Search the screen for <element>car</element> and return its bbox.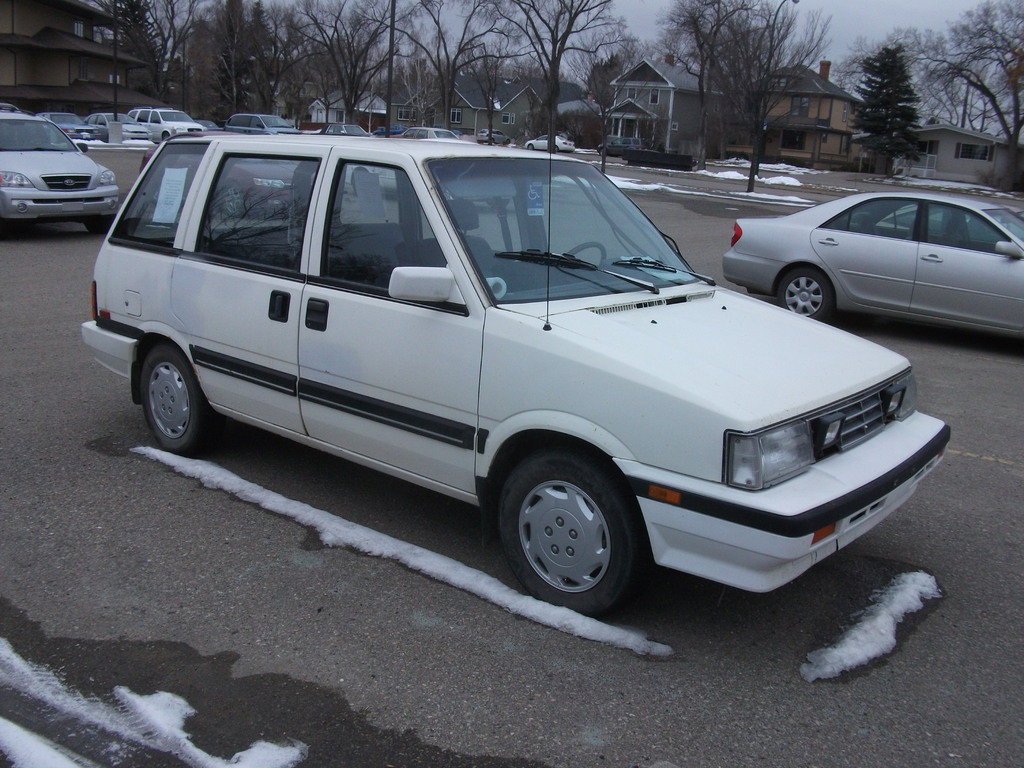
Found: select_region(136, 124, 312, 217).
